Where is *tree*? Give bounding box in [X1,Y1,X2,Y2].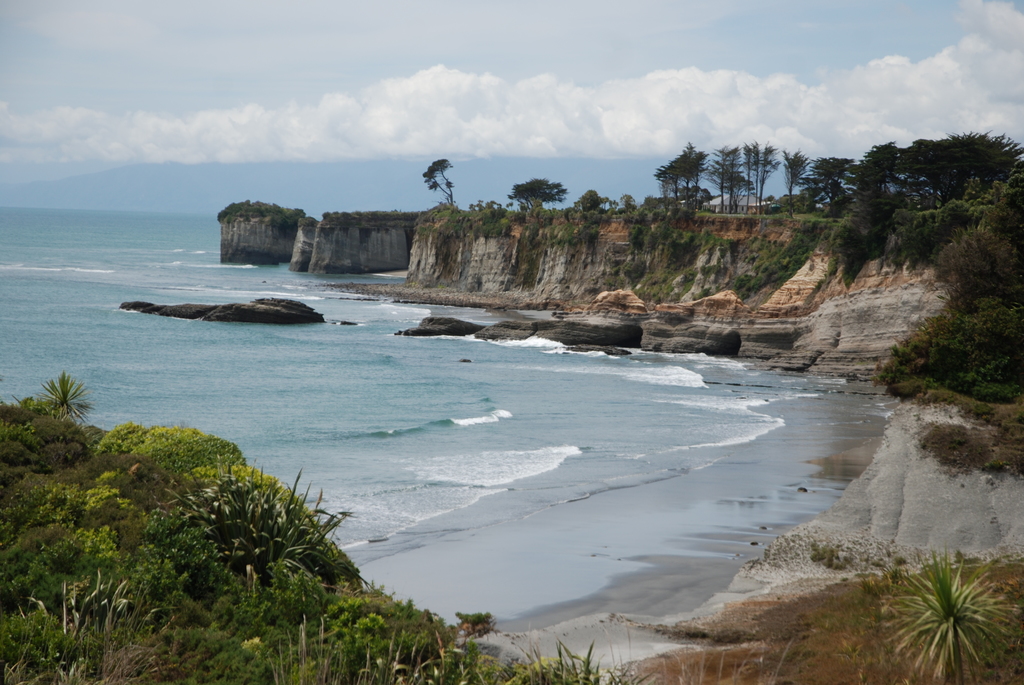
[508,176,572,232].
